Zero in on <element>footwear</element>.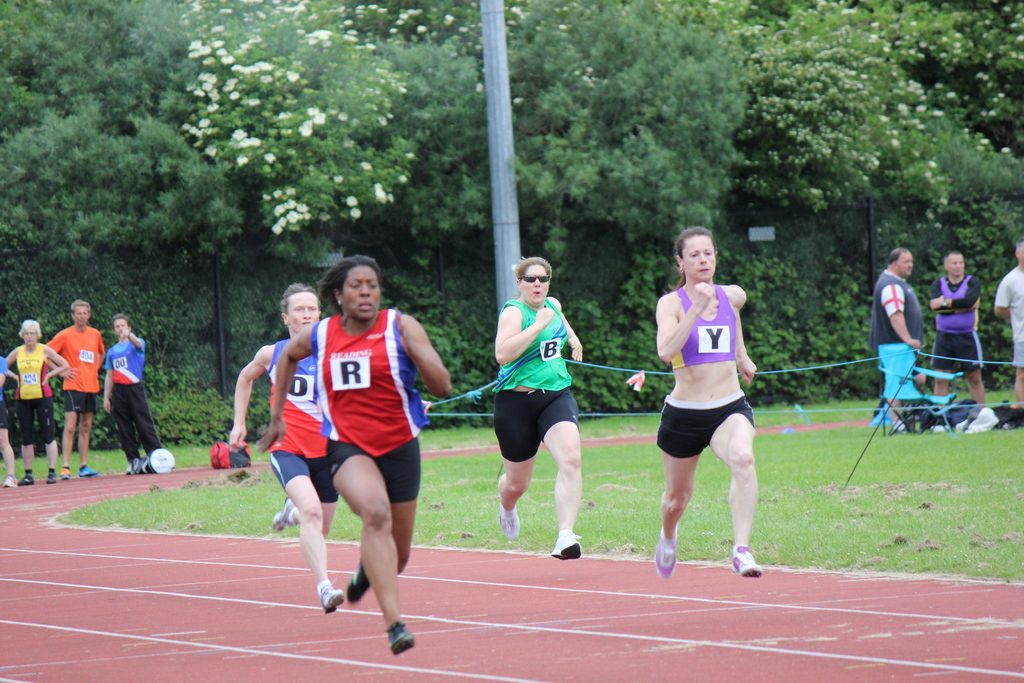
Zeroed in: 310, 582, 345, 618.
